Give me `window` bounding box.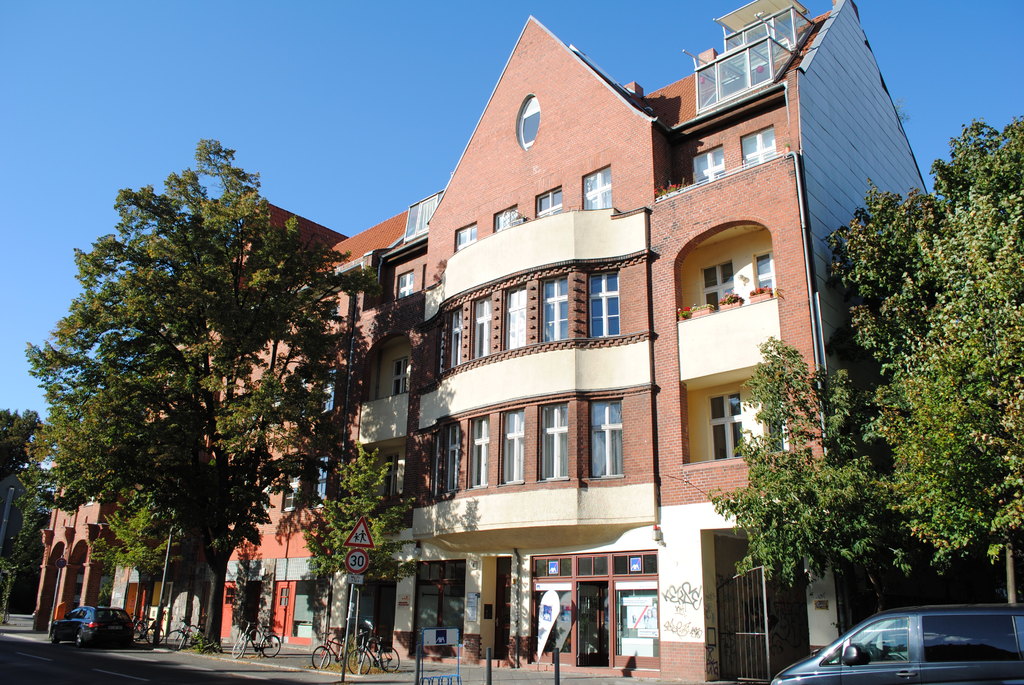
{"left": 586, "top": 271, "right": 616, "bottom": 338}.
